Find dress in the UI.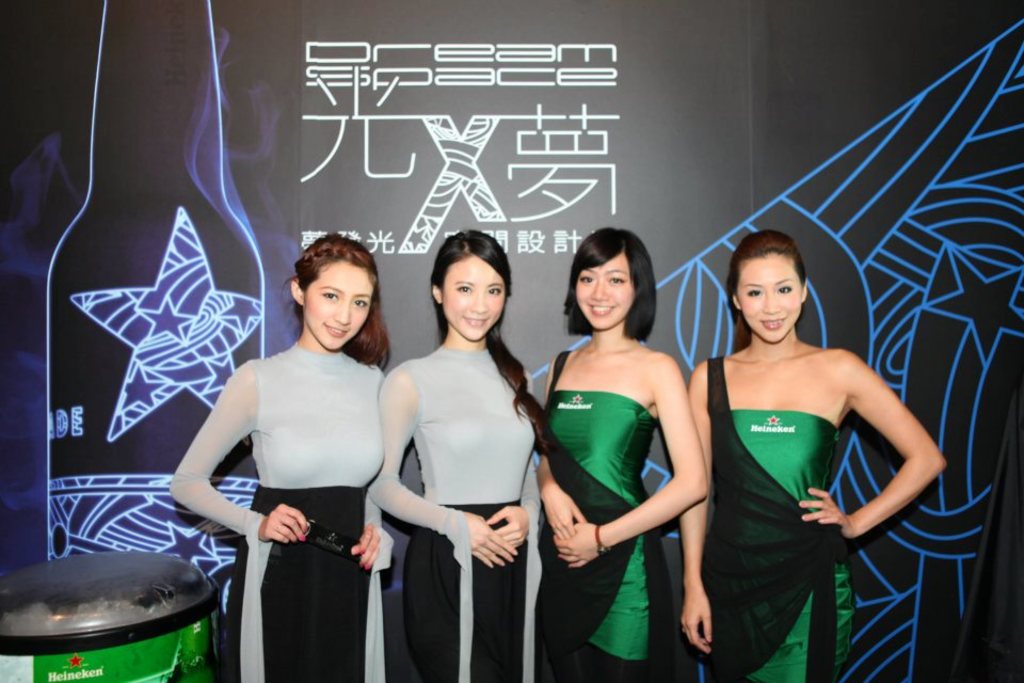
UI element at 167/345/384/682.
